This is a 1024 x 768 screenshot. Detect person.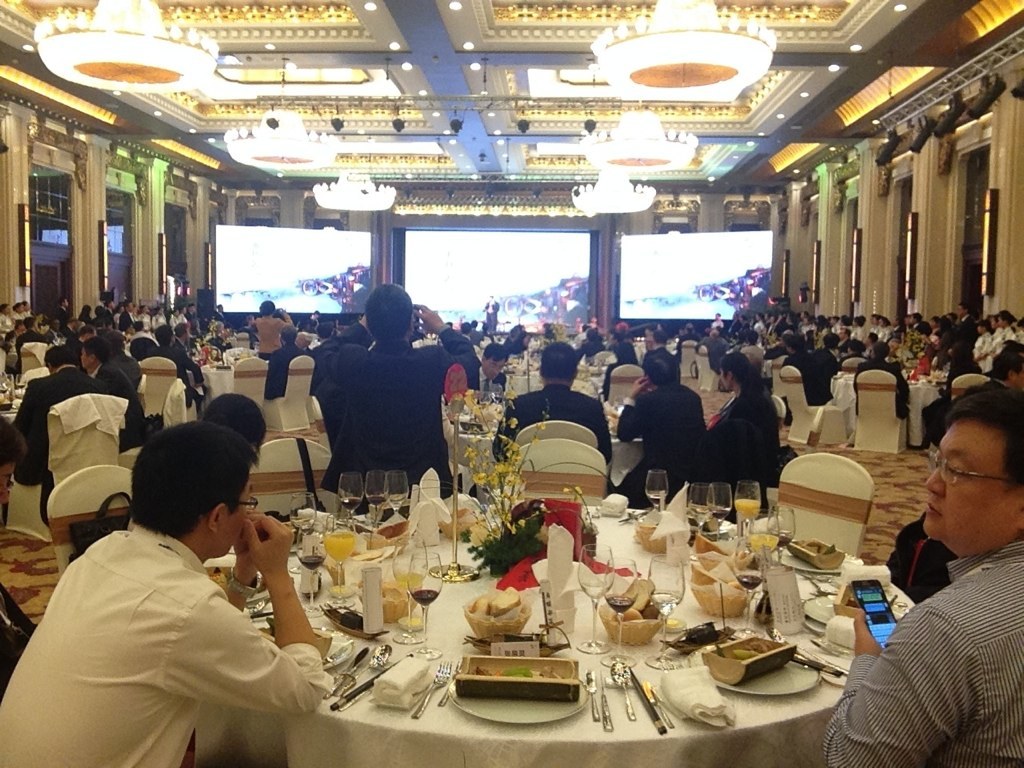
(0,424,326,766).
